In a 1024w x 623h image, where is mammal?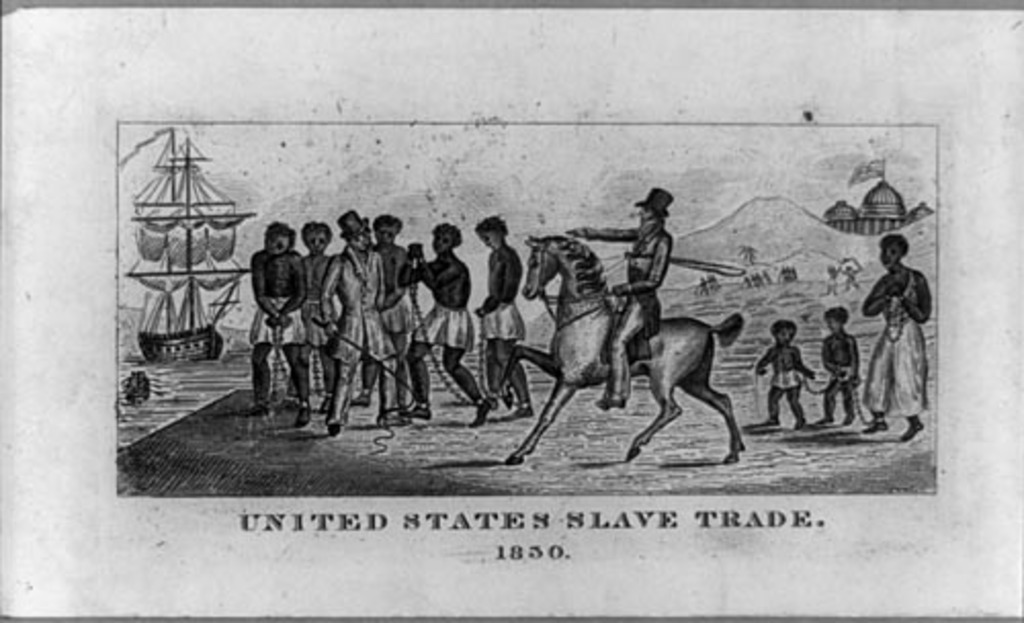
[236, 221, 315, 420].
